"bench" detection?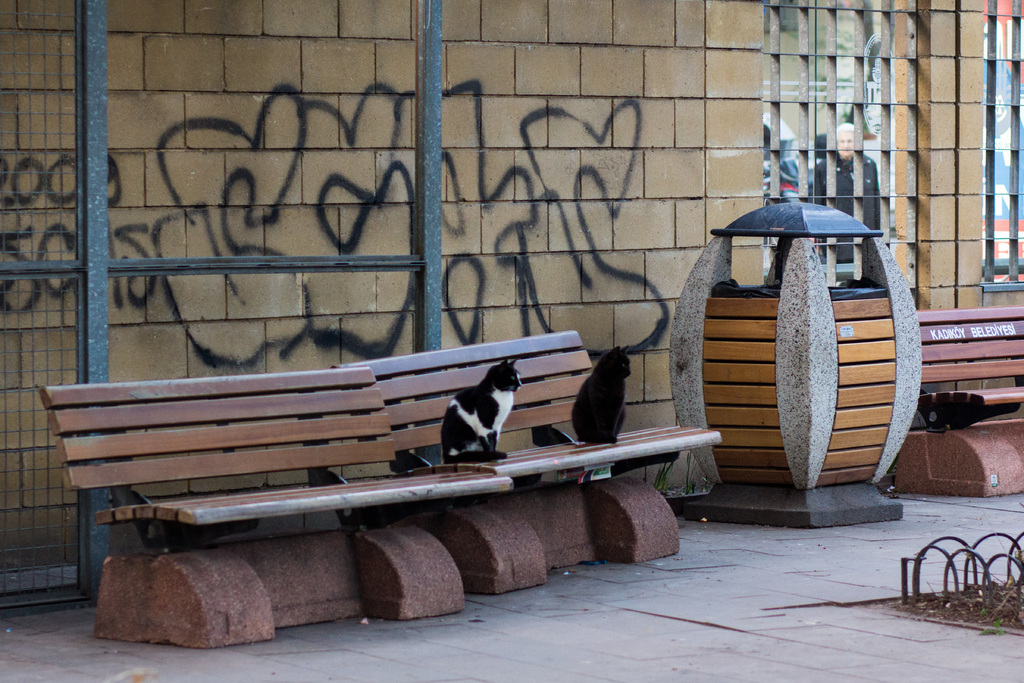
[904, 300, 1023, 497]
